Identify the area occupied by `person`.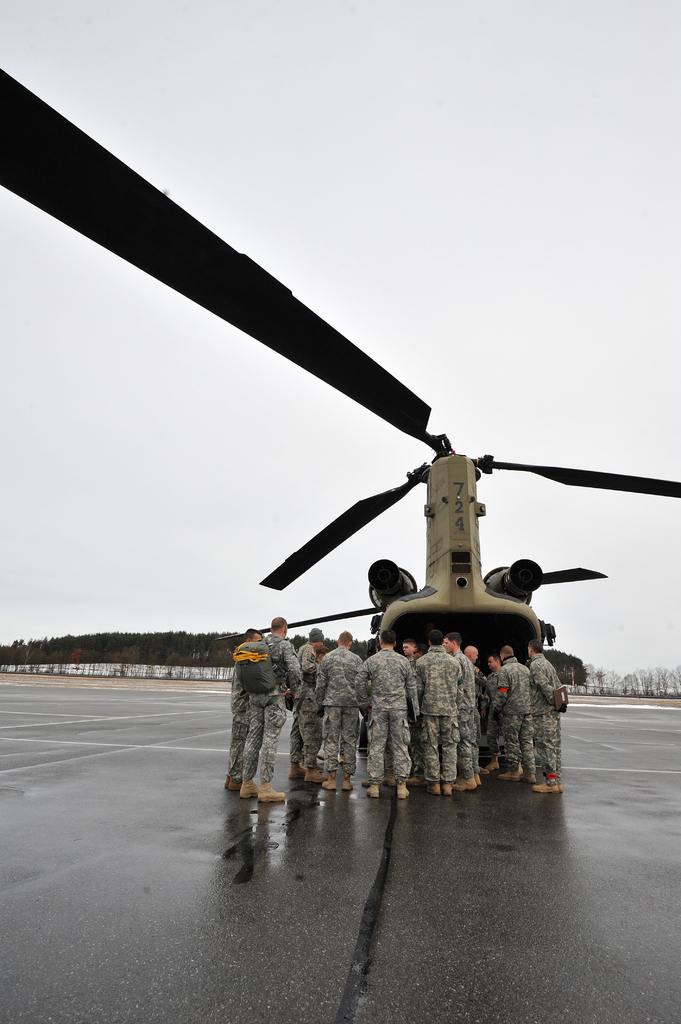
Area: BBox(310, 629, 366, 790).
